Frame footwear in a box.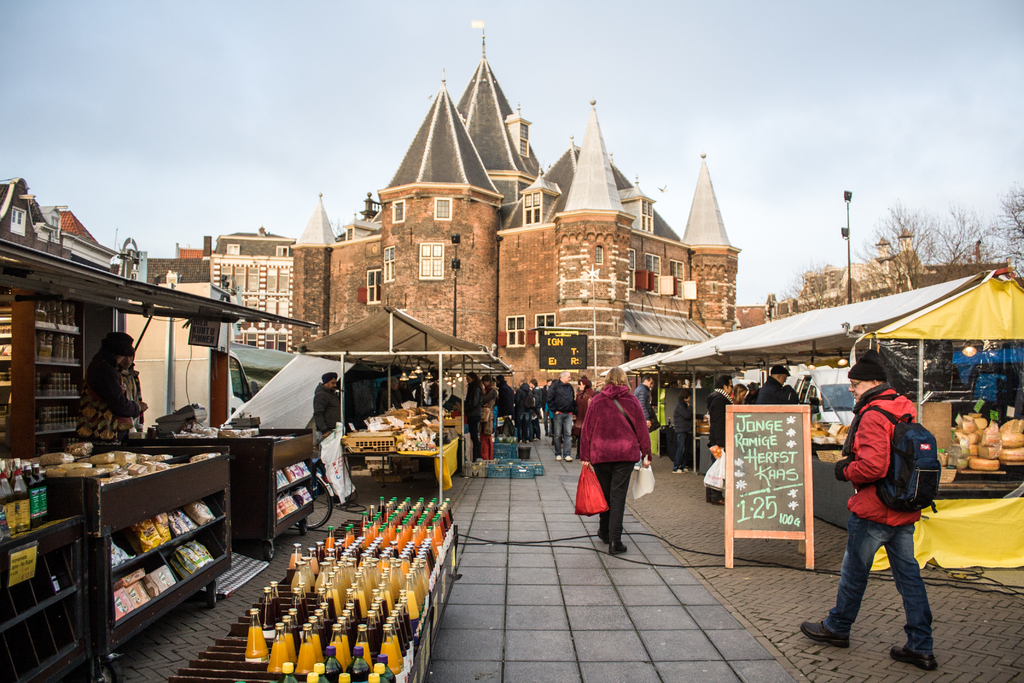
804/620/850/650.
